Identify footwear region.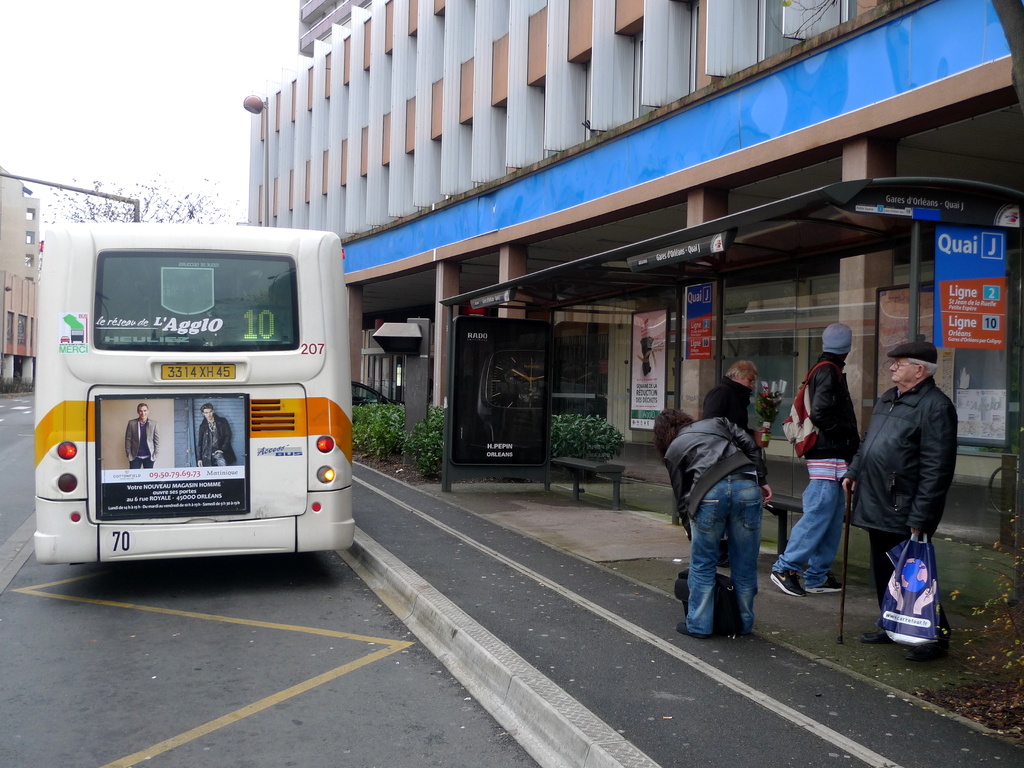
Region: BBox(770, 563, 808, 599).
